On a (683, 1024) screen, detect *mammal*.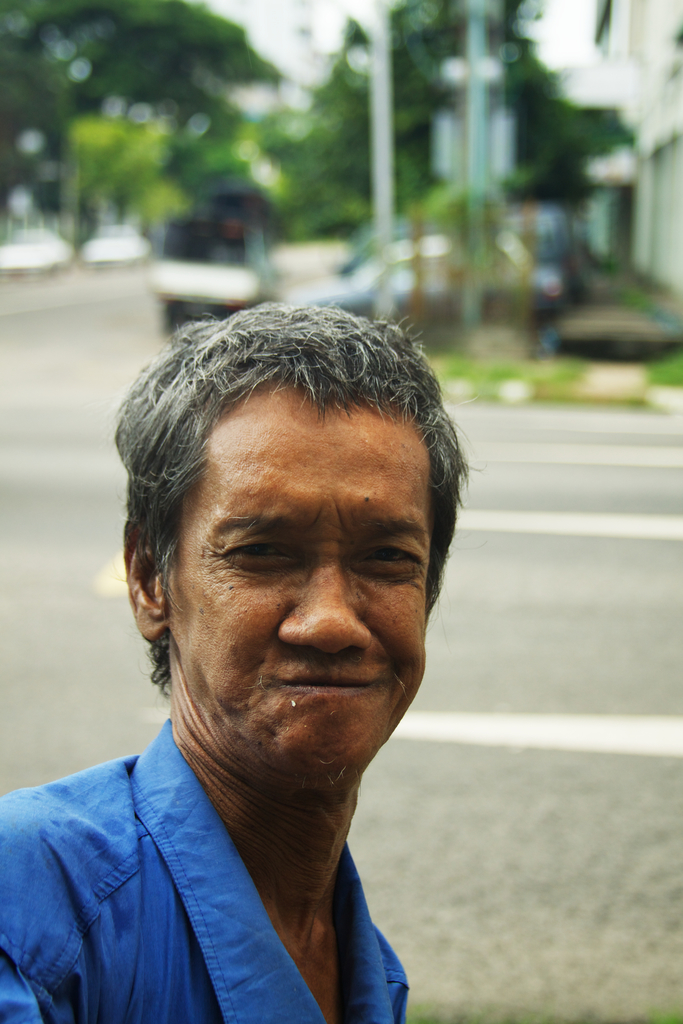
select_region(45, 309, 513, 976).
